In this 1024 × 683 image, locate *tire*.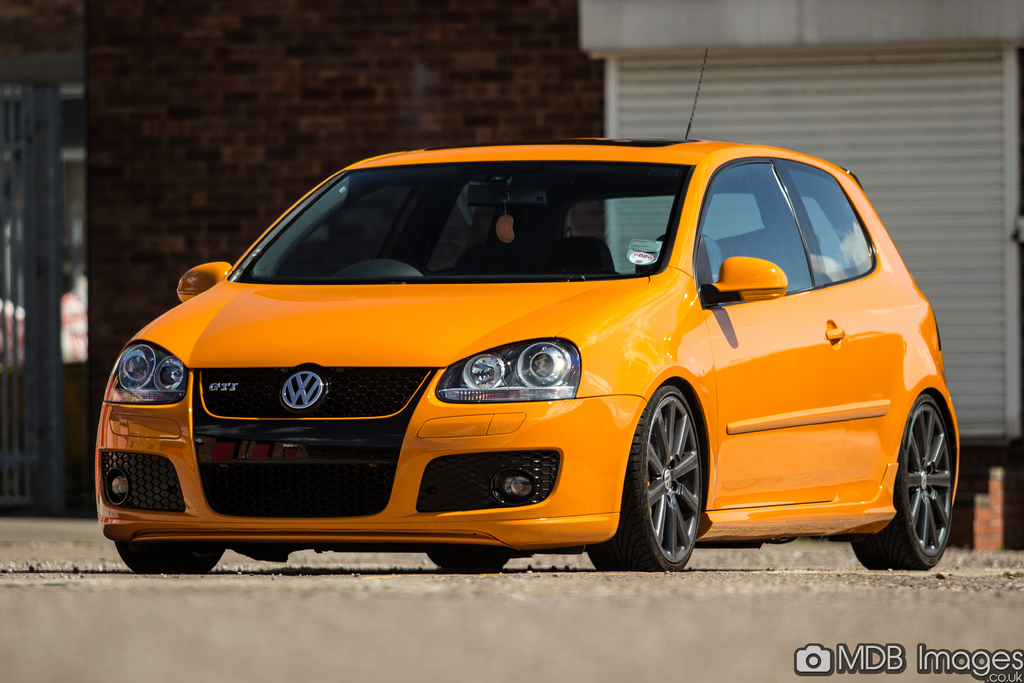
Bounding box: 428/554/510/568.
